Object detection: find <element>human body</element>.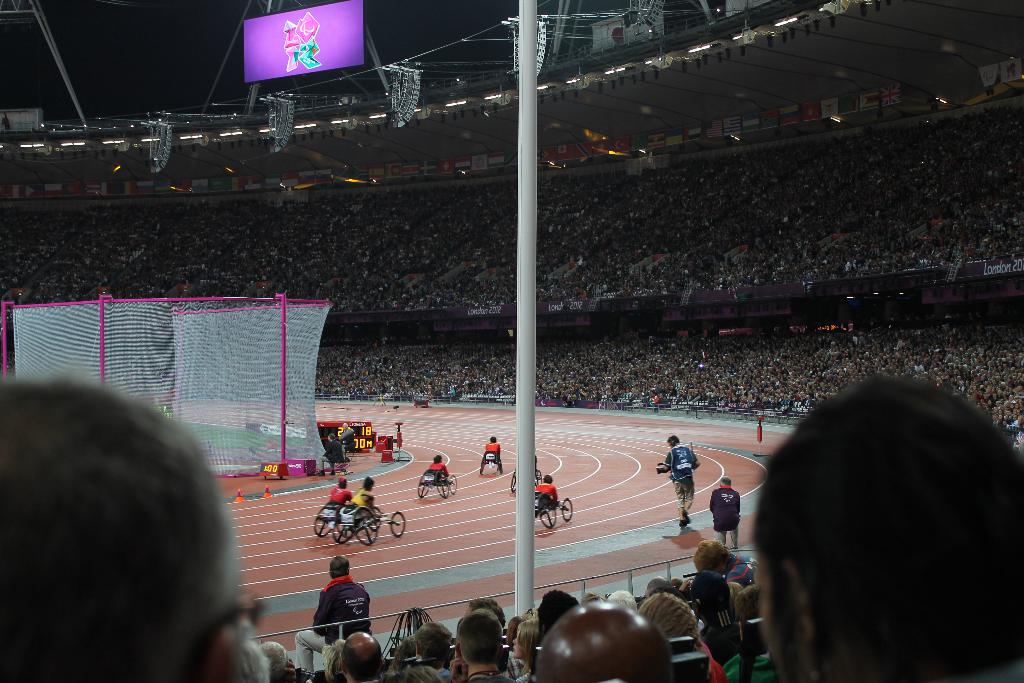
pyautogui.locateOnScreen(339, 429, 357, 454).
